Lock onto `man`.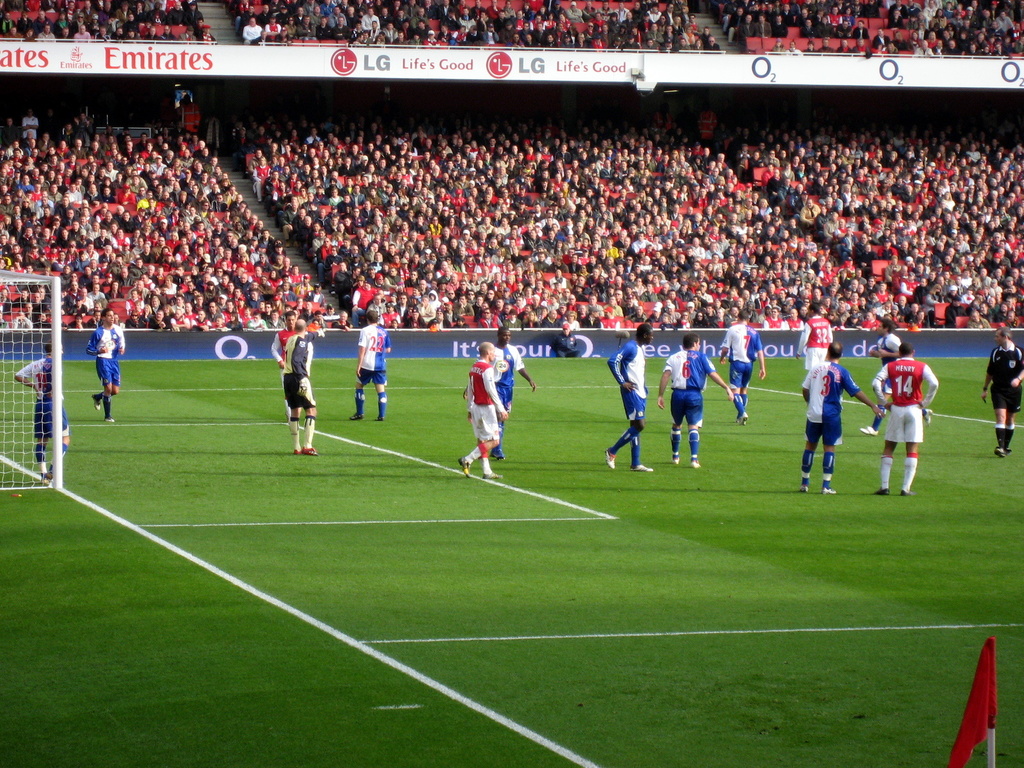
Locked: <bbox>329, 189, 345, 207</bbox>.
